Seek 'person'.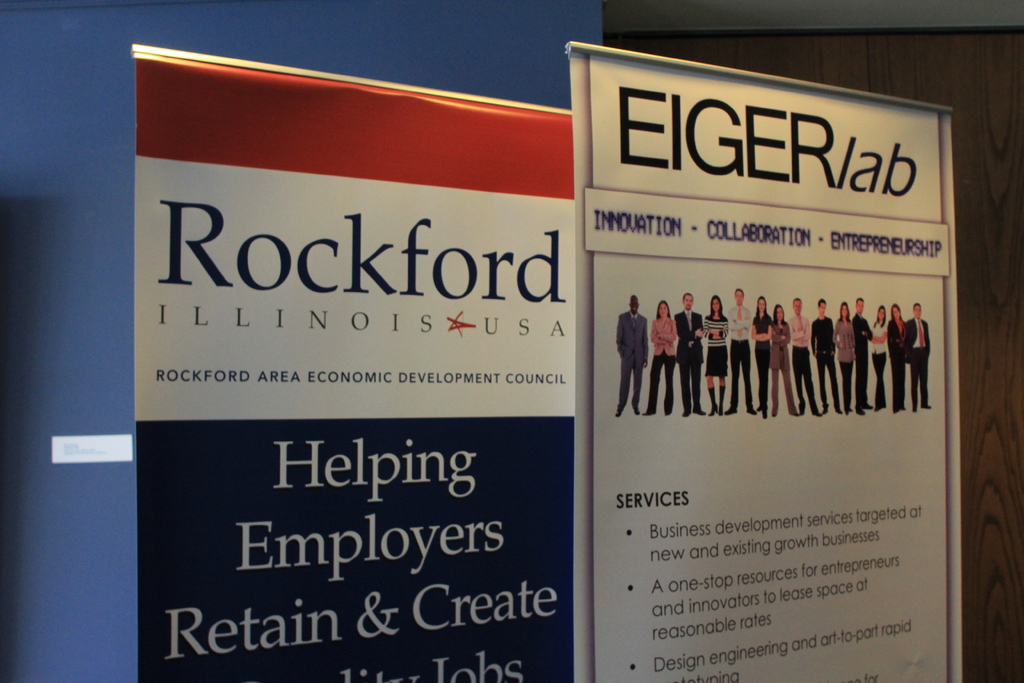
box(771, 308, 798, 416).
